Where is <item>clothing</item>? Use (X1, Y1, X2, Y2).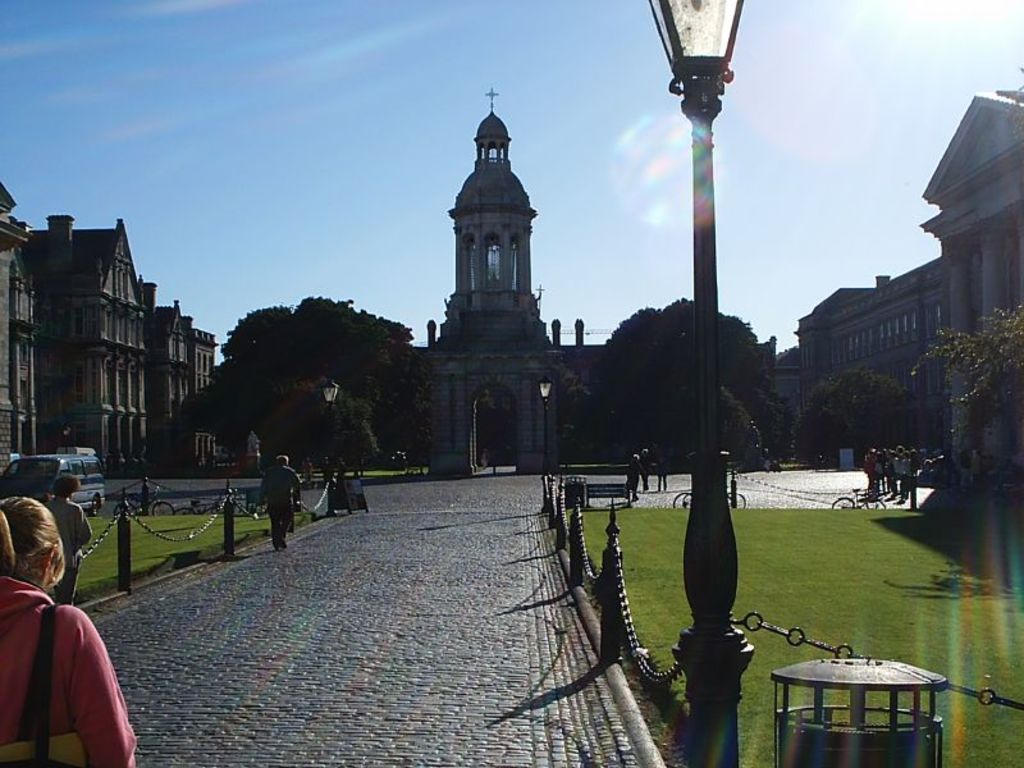
(0, 563, 148, 767).
